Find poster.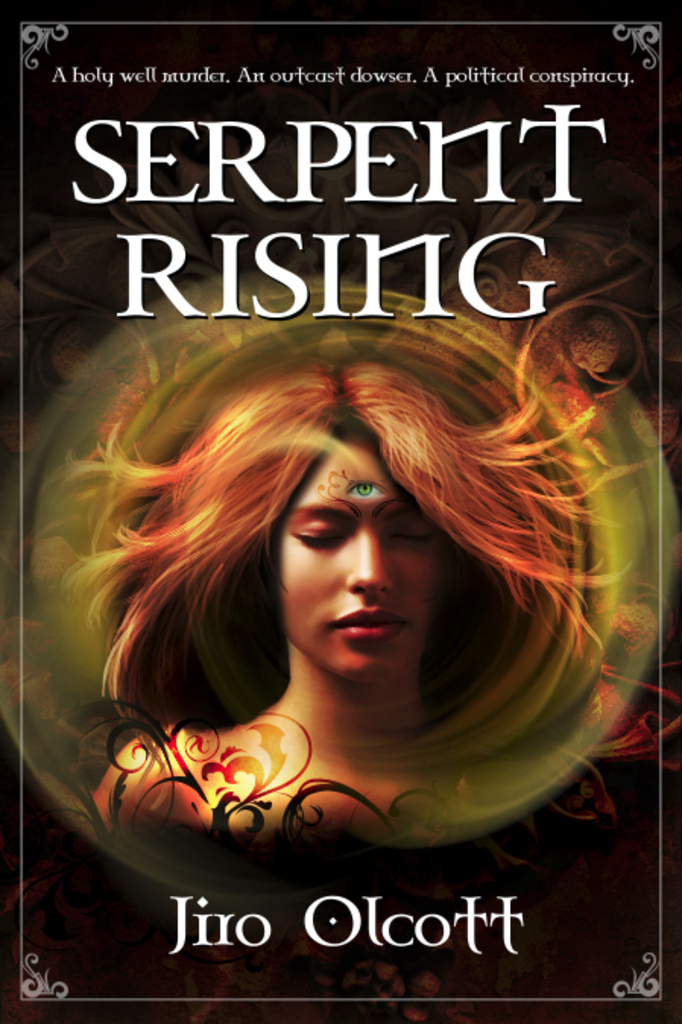
{"left": 0, "top": 0, "right": 680, "bottom": 1022}.
